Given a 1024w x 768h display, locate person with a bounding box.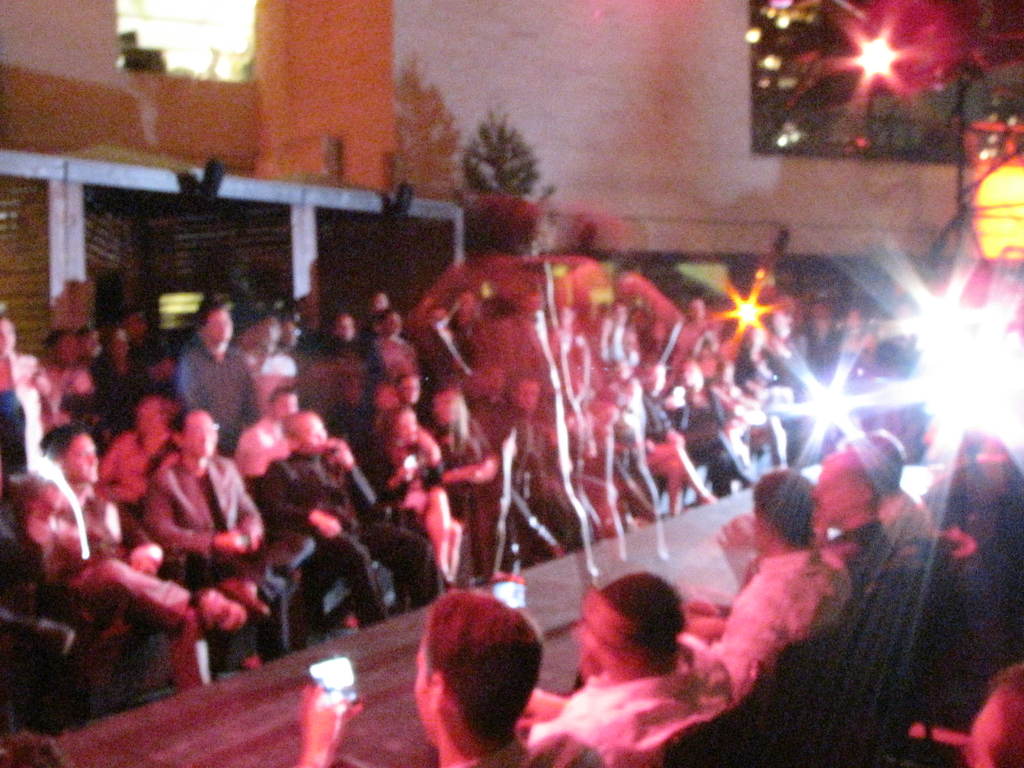
Located: {"left": 116, "top": 322, "right": 145, "bottom": 410}.
